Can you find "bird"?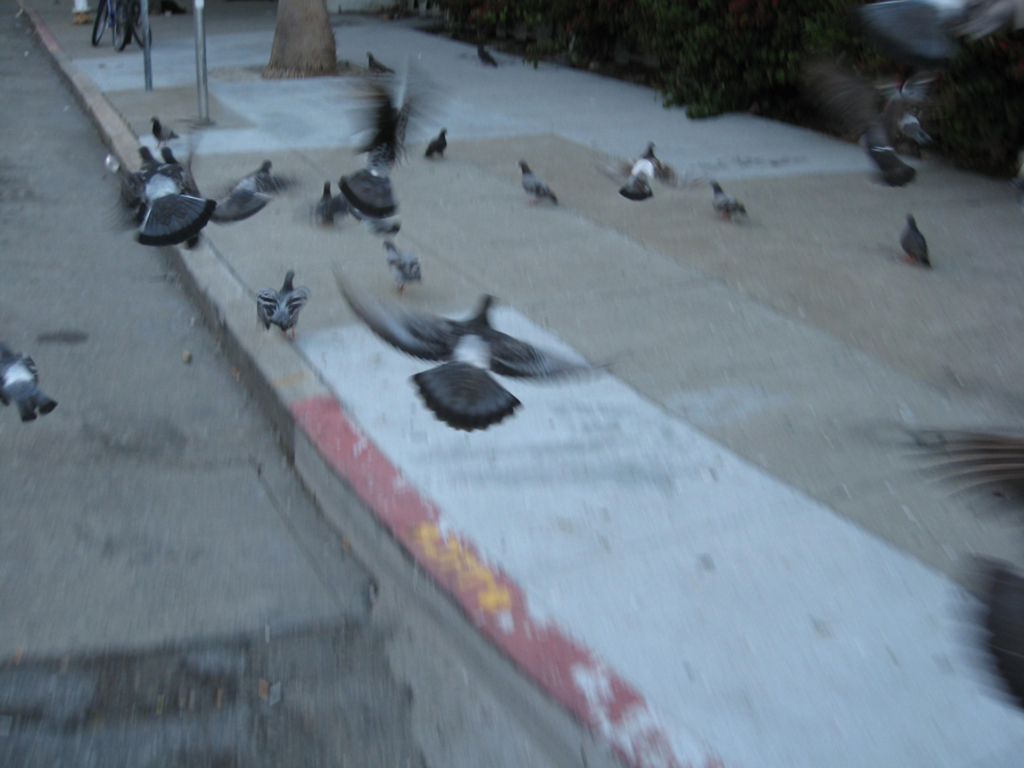
Yes, bounding box: [600,135,685,203].
